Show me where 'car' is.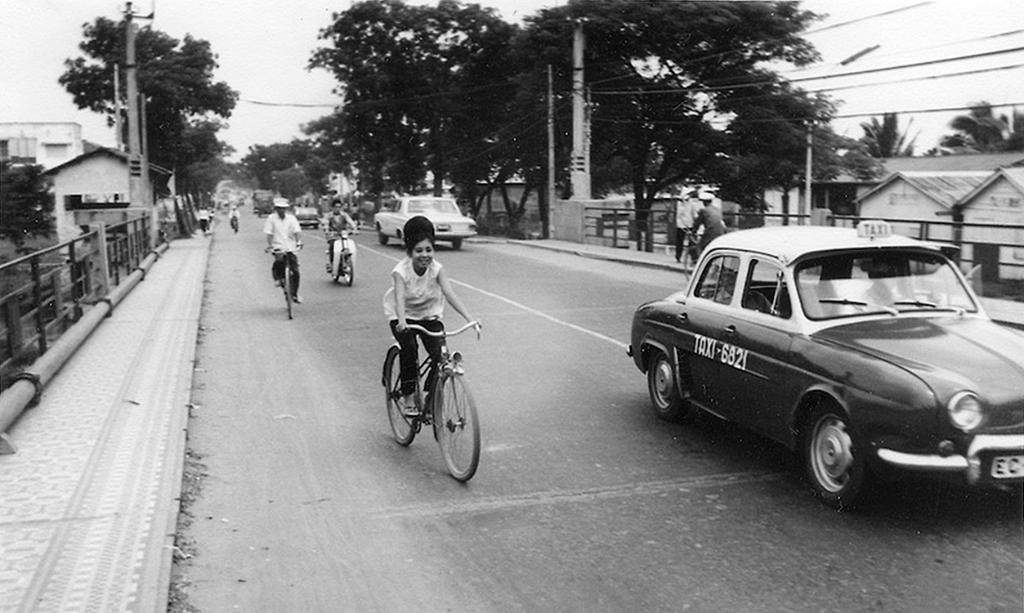
'car' is at region(633, 220, 1022, 512).
